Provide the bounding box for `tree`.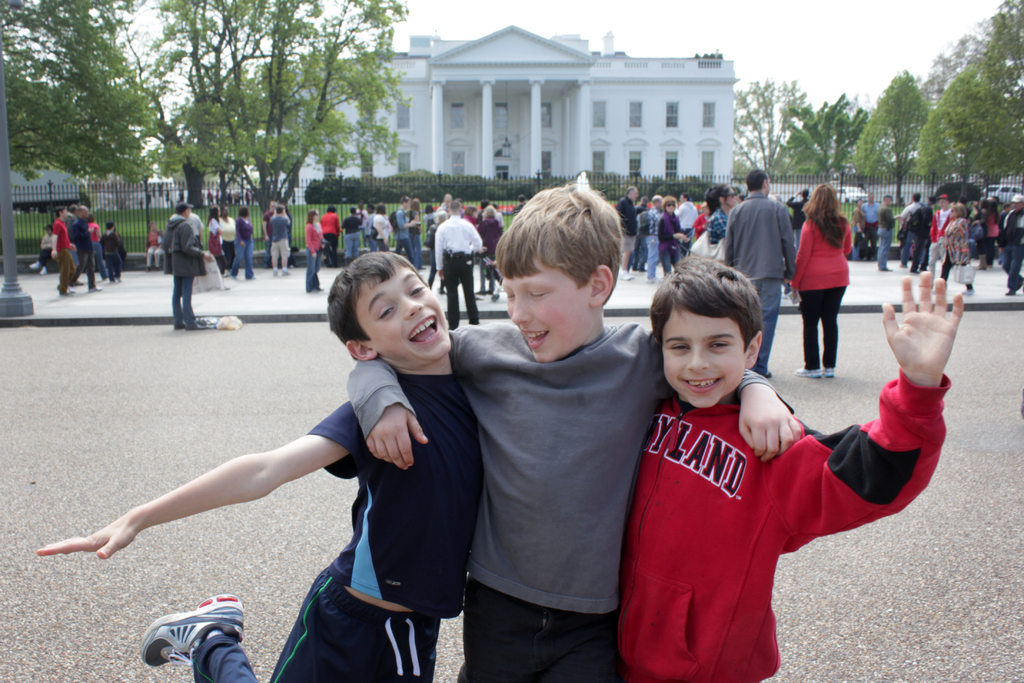
(905, 0, 1023, 152).
